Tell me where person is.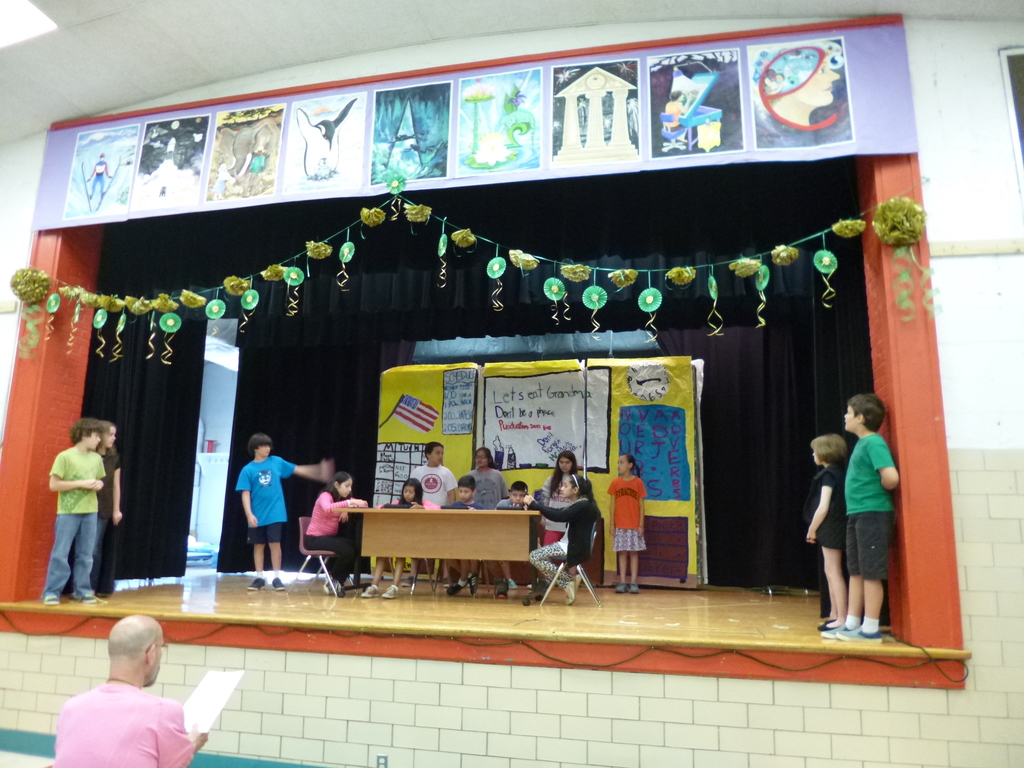
person is at l=822, t=393, r=898, b=640.
